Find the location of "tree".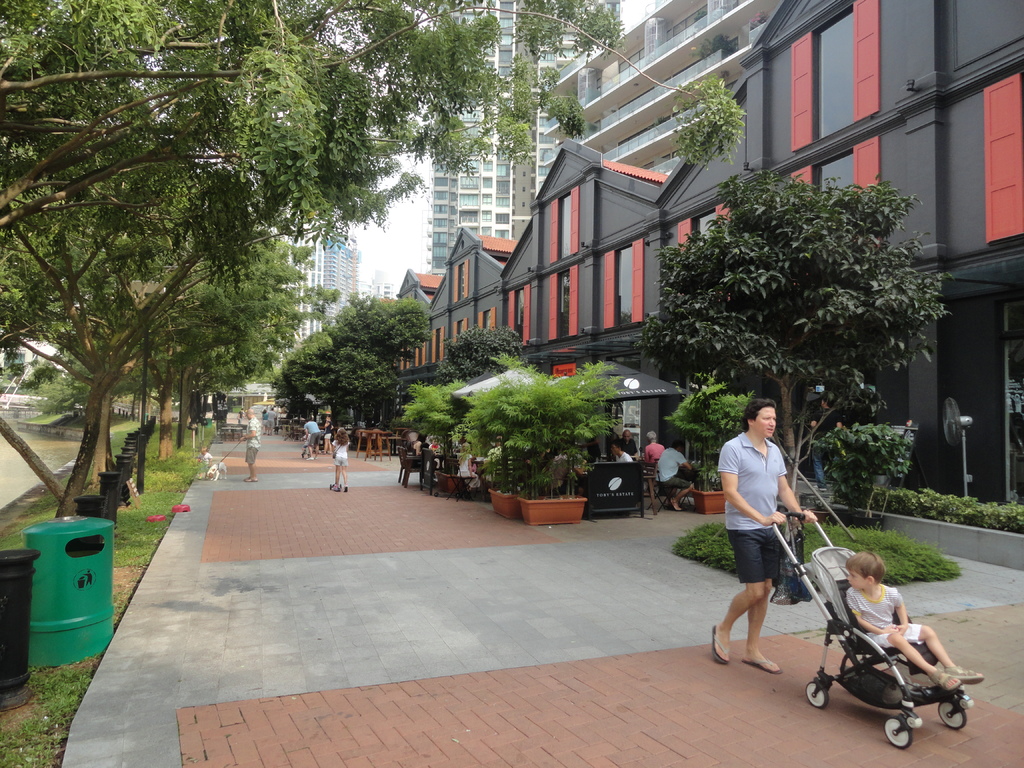
Location: <box>458,351,557,490</box>.
